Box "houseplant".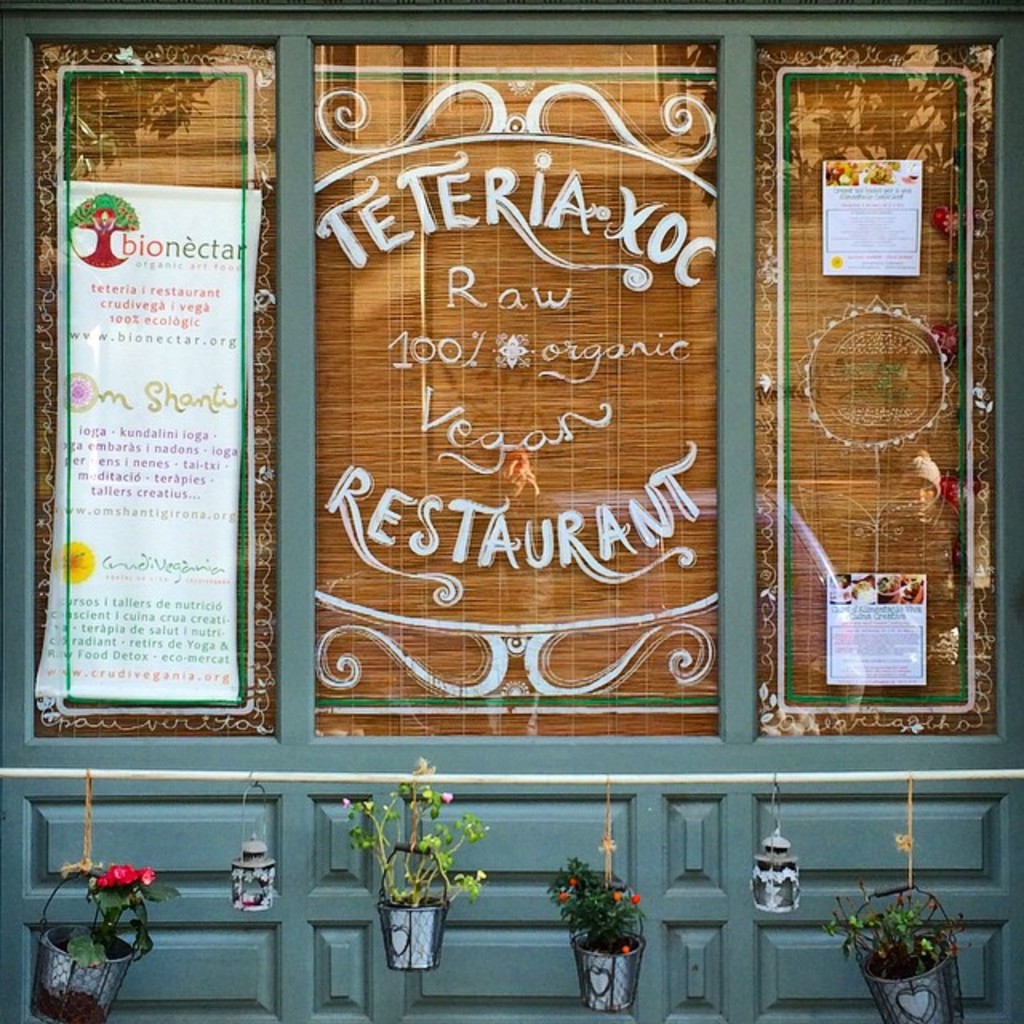
843:894:994:1013.
